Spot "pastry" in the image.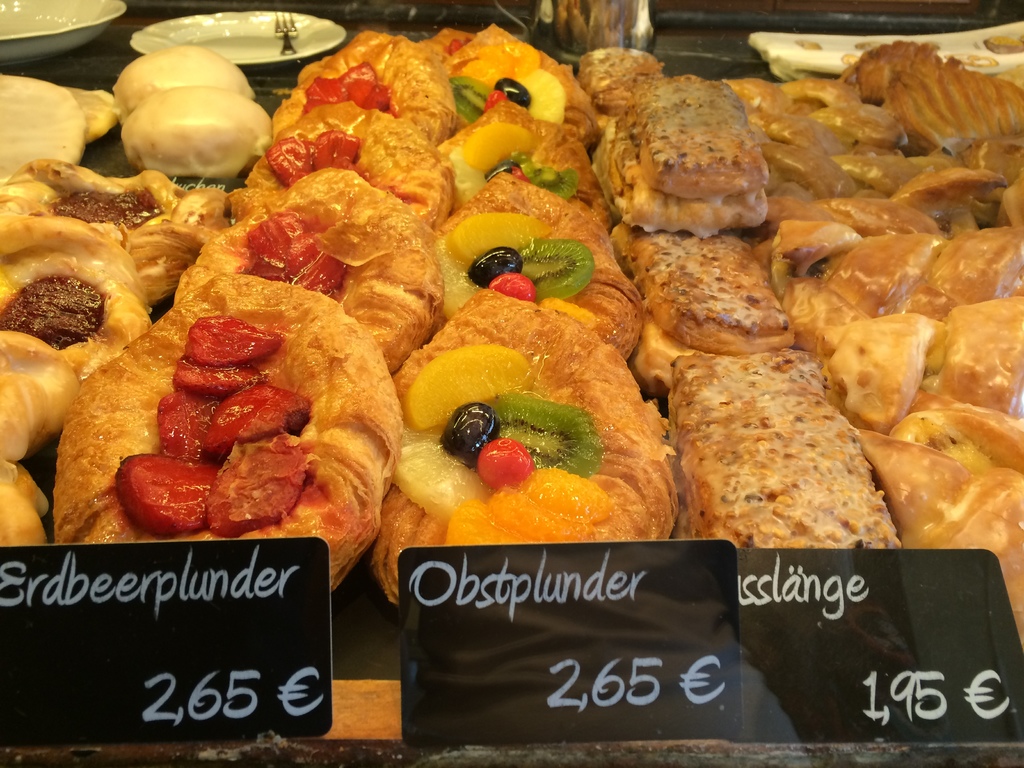
"pastry" found at 242,104,448,230.
